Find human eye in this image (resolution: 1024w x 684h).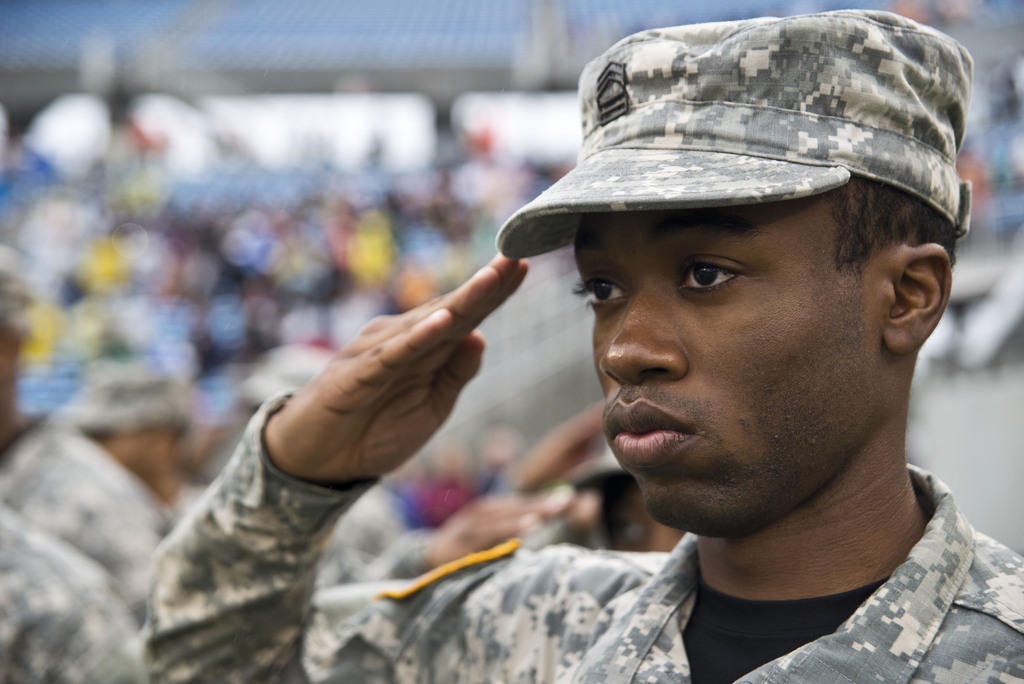
bbox=[573, 263, 632, 310].
